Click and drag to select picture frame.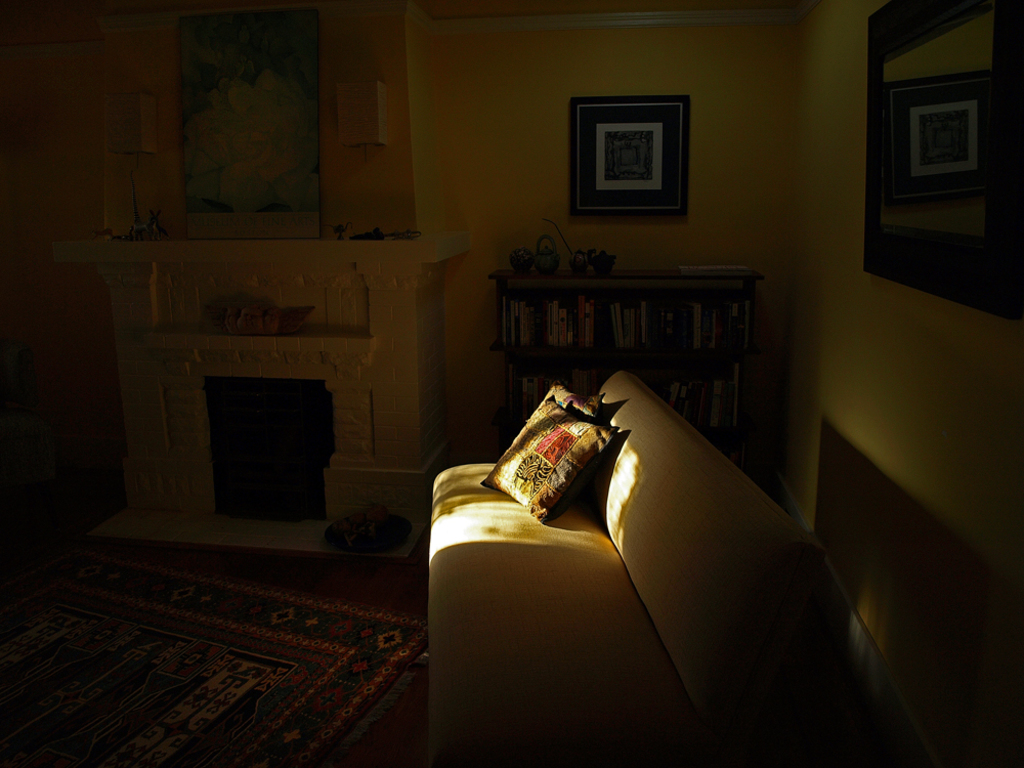
Selection: 573, 95, 693, 217.
